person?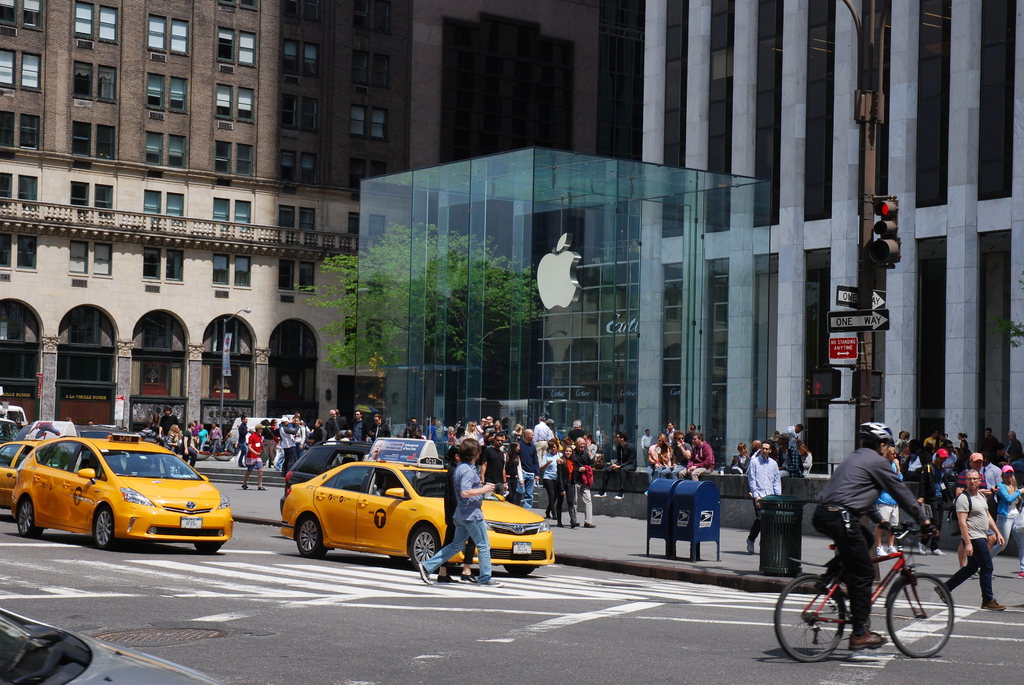
box=[307, 421, 319, 441]
